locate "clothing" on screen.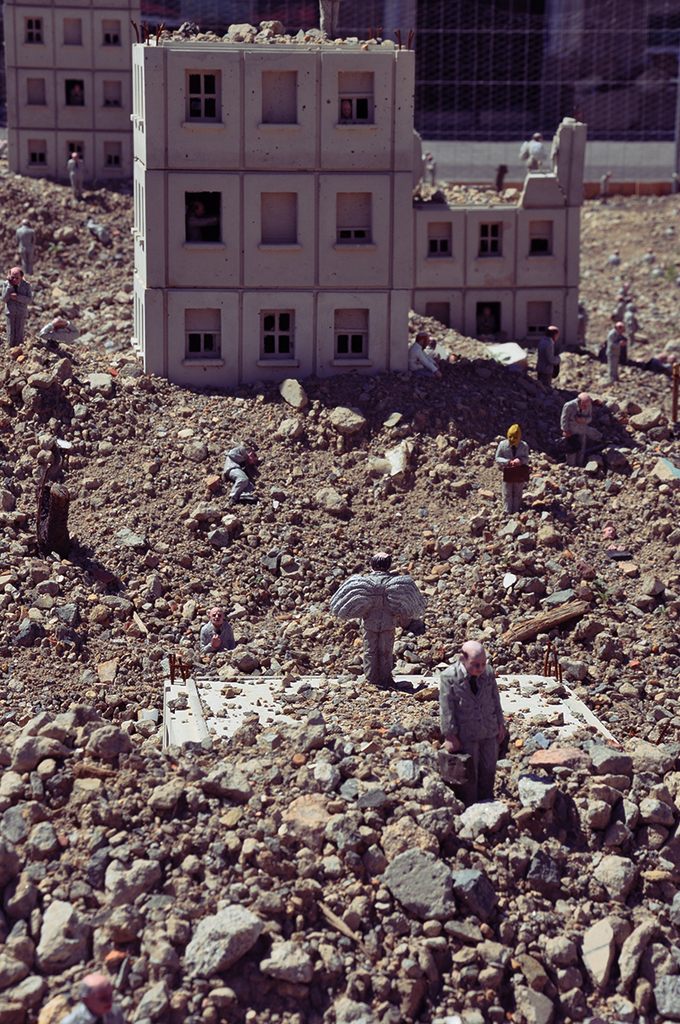
On screen at 622,303,639,326.
